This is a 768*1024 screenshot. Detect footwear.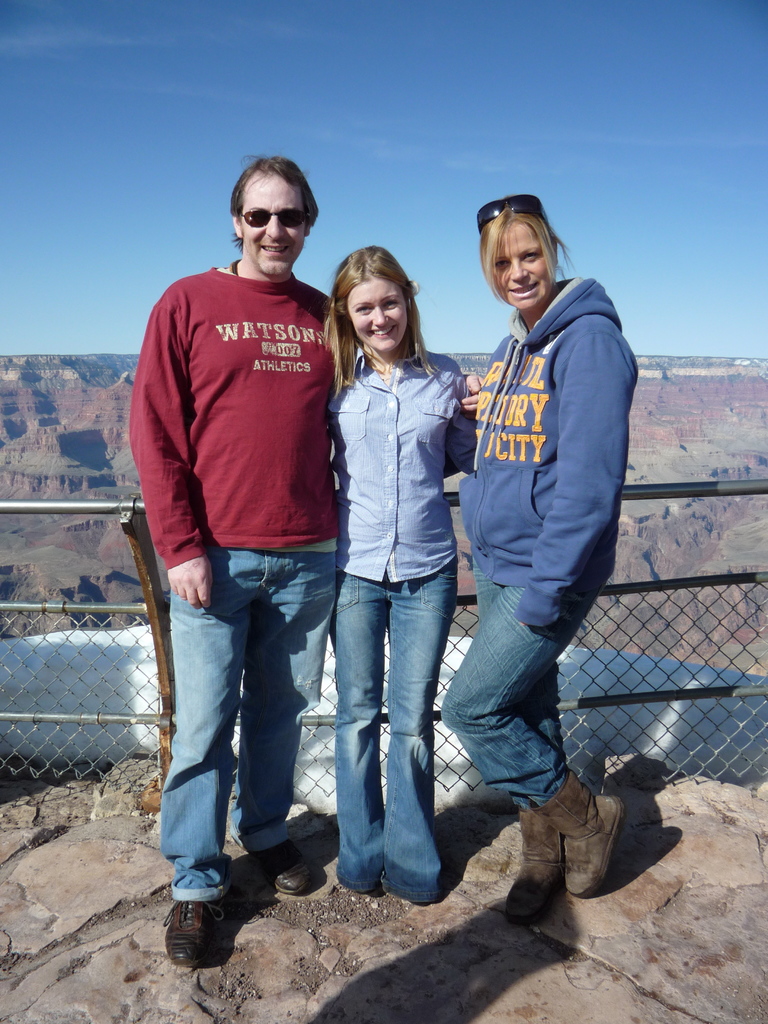
select_region(164, 896, 227, 972).
